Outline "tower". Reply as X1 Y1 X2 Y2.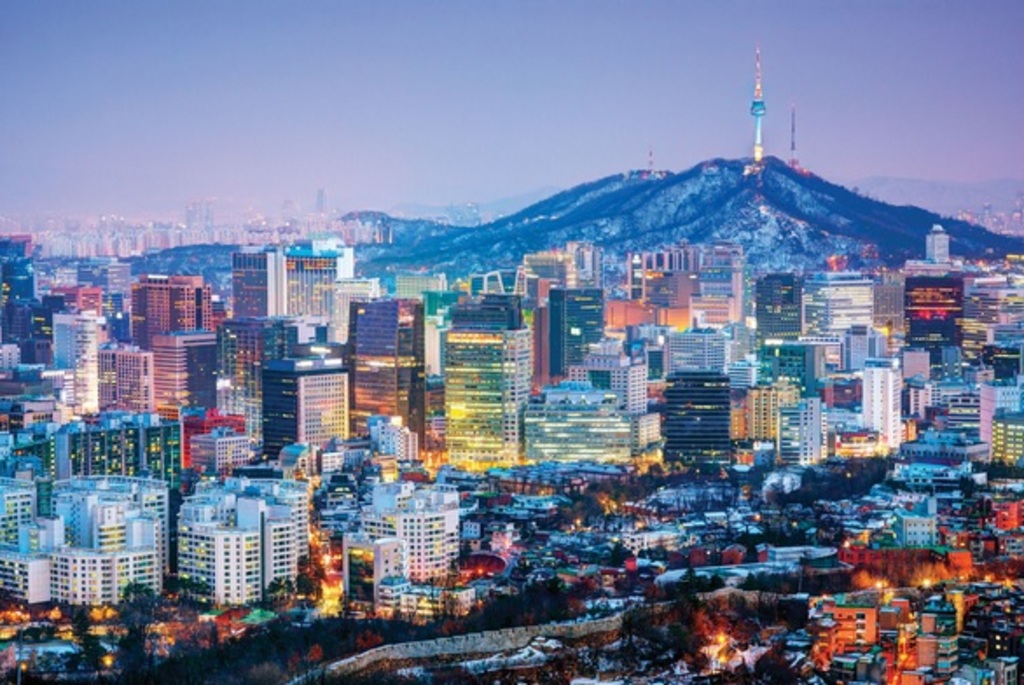
744 271 807 346.
